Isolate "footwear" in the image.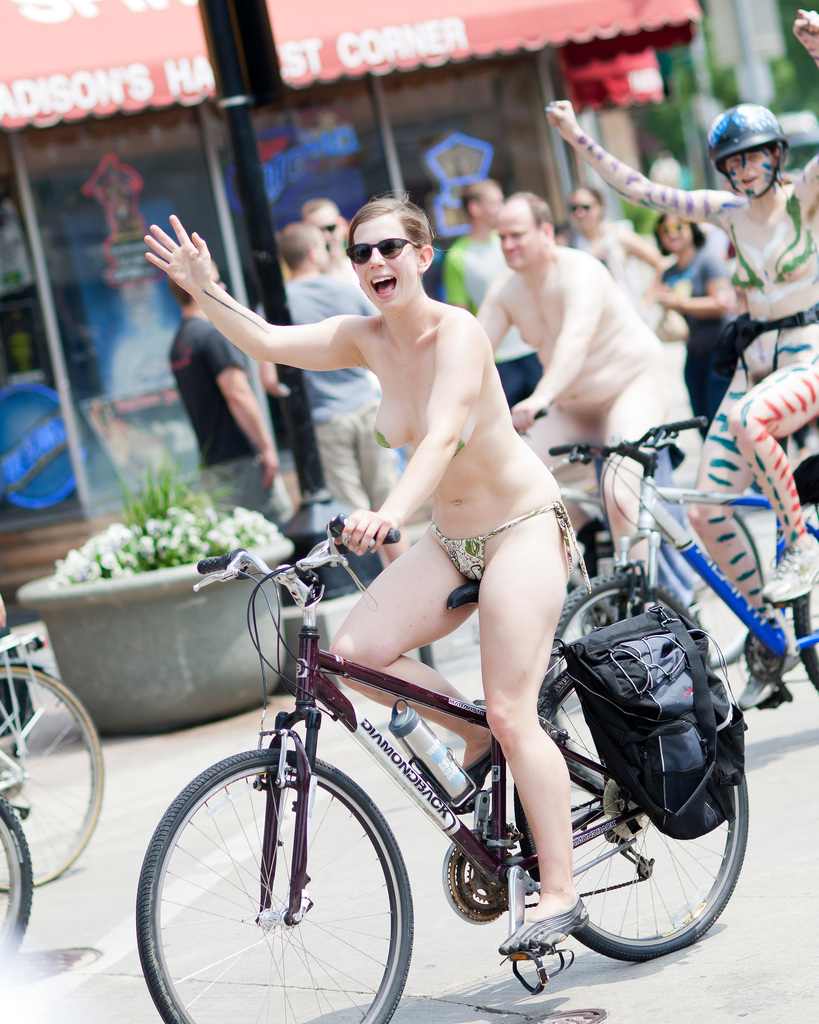
Isolated region: <box>505,899,587,949</box>.
